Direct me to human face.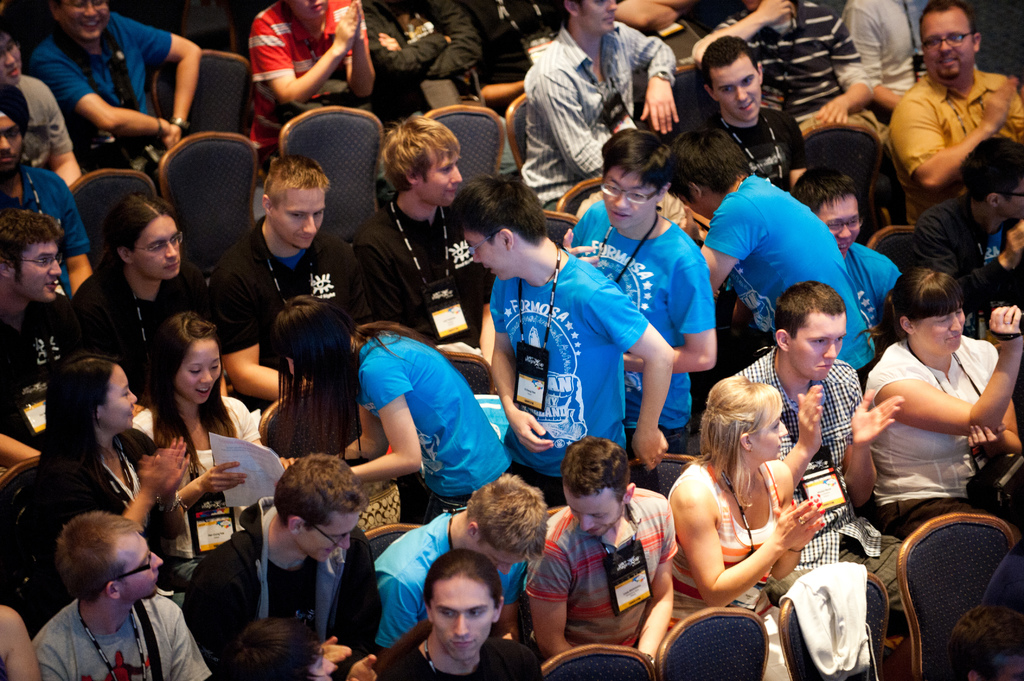
Direction: <region>791, 316, 849, 381</region>.
